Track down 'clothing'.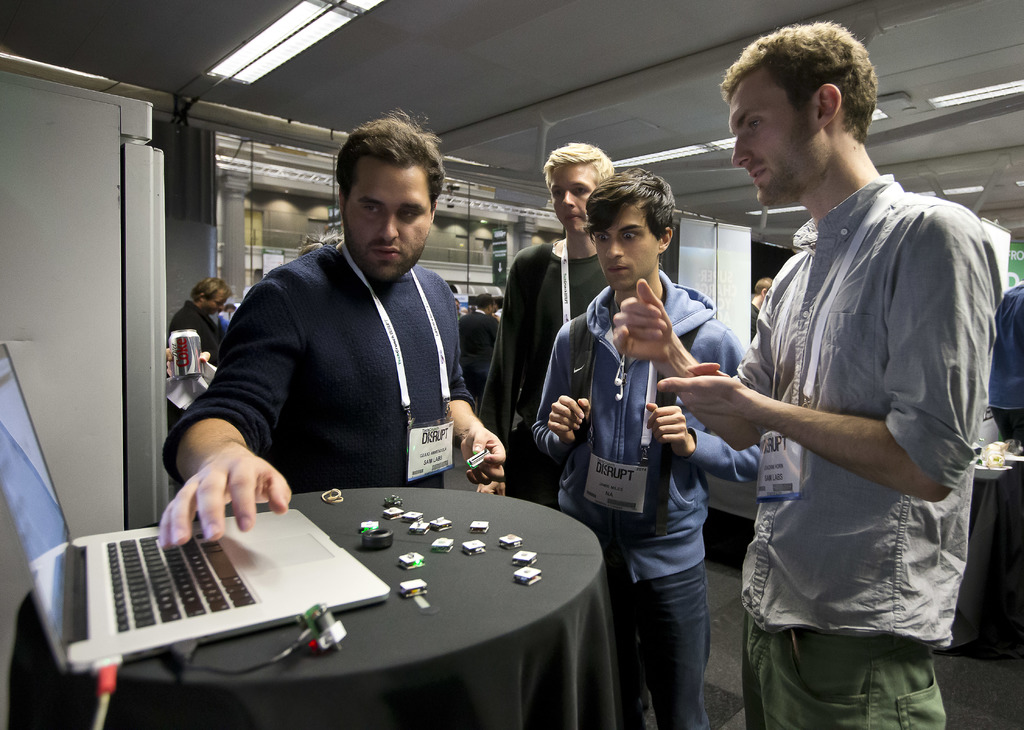
Tracked to left=168, top=294, right=220, bottom=434.
